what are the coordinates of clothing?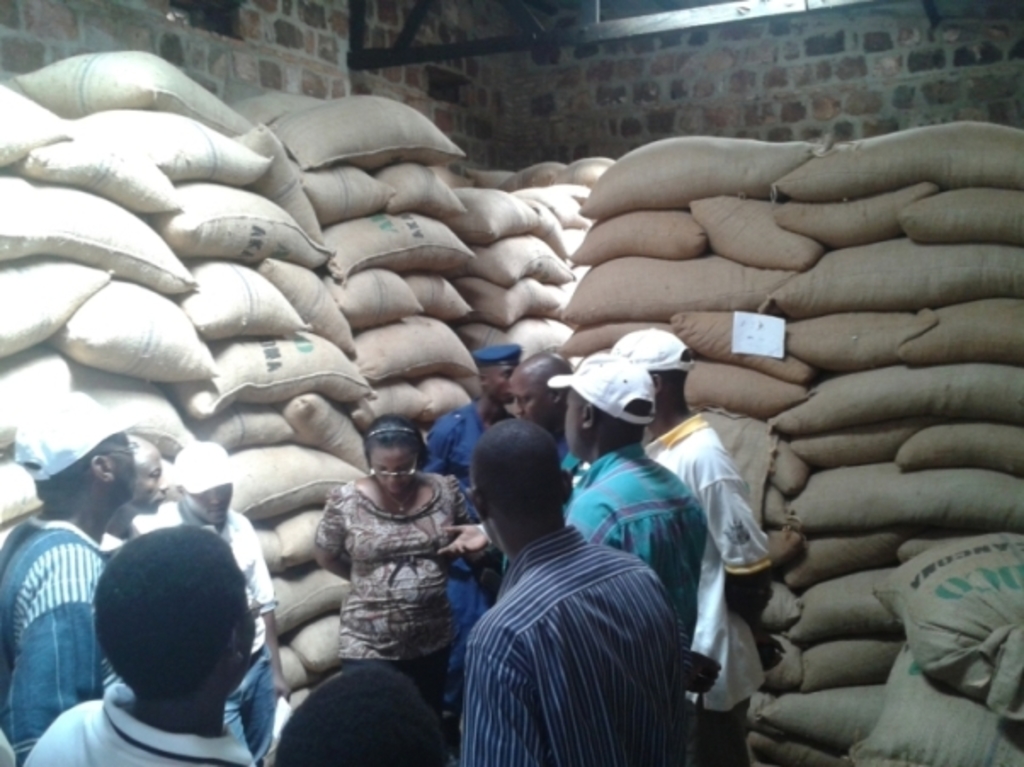
l=561, t=440, r=592, b=474.
